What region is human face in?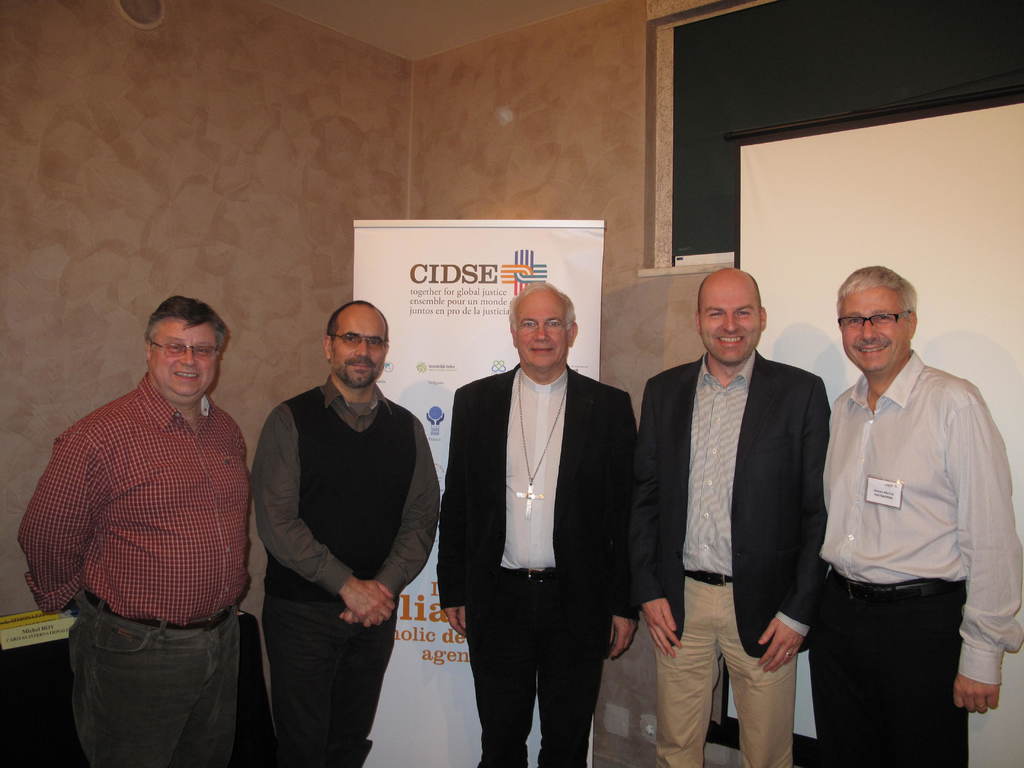
152/326/223/404.
